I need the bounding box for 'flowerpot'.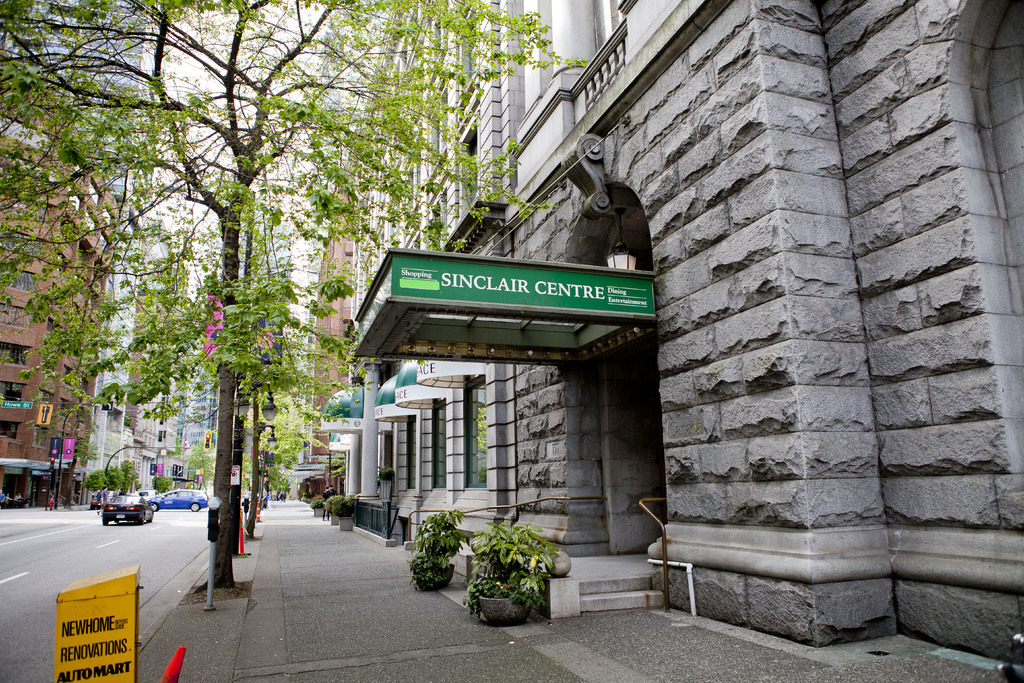
Here it is: select_region(325, 507, 341, 527).
